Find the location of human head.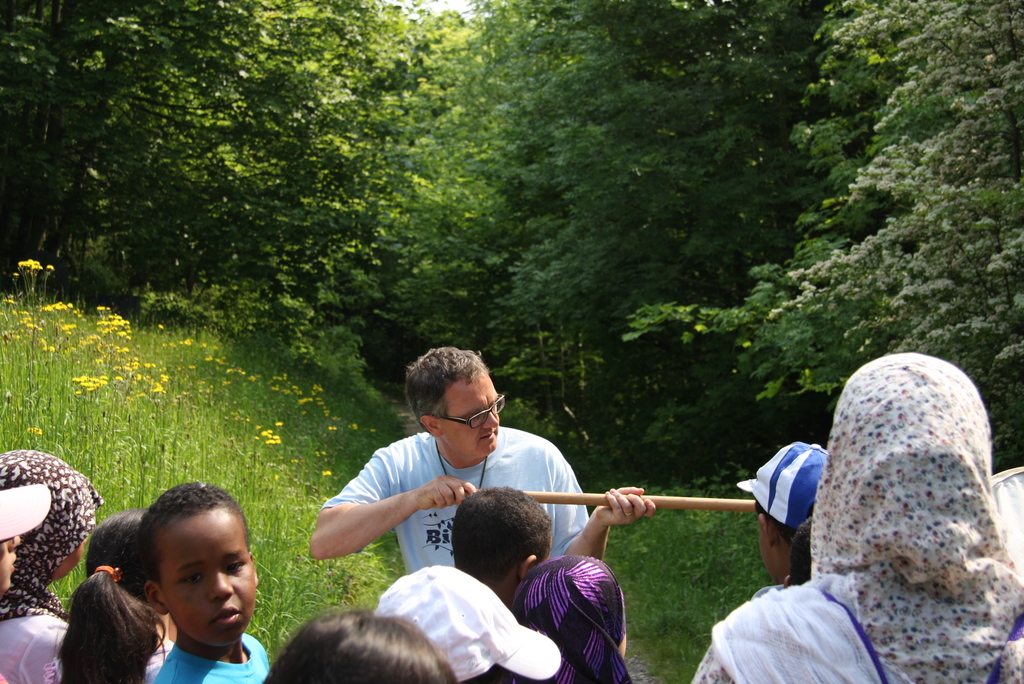
Location: detection(0, 486, 48, 595).
